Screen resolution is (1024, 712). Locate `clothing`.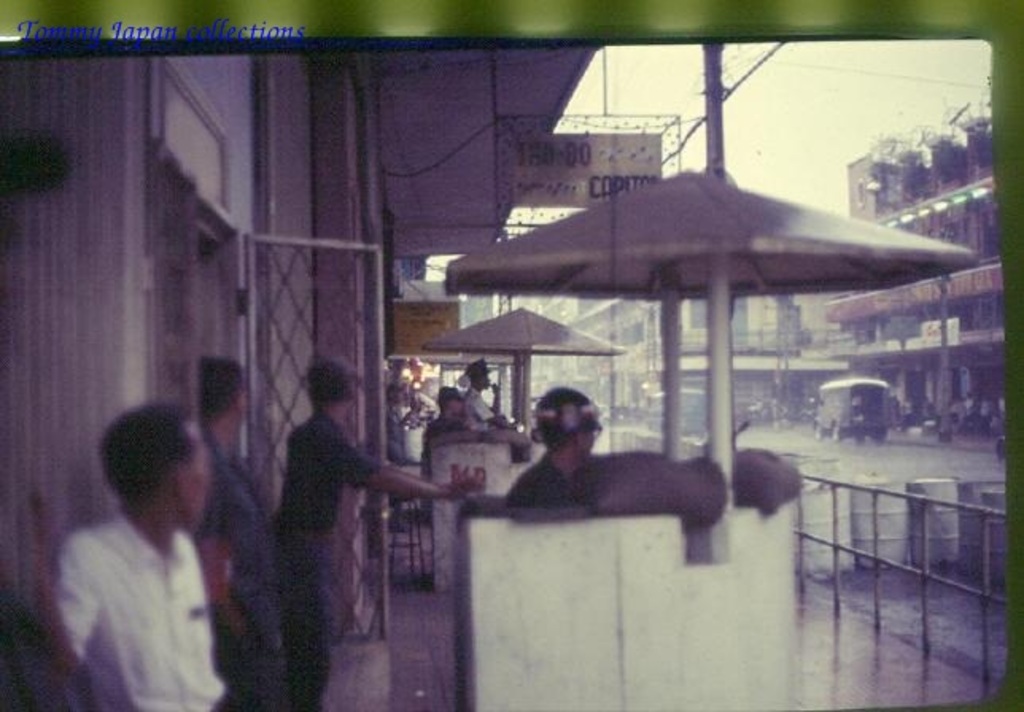
[280,412,380,539].
